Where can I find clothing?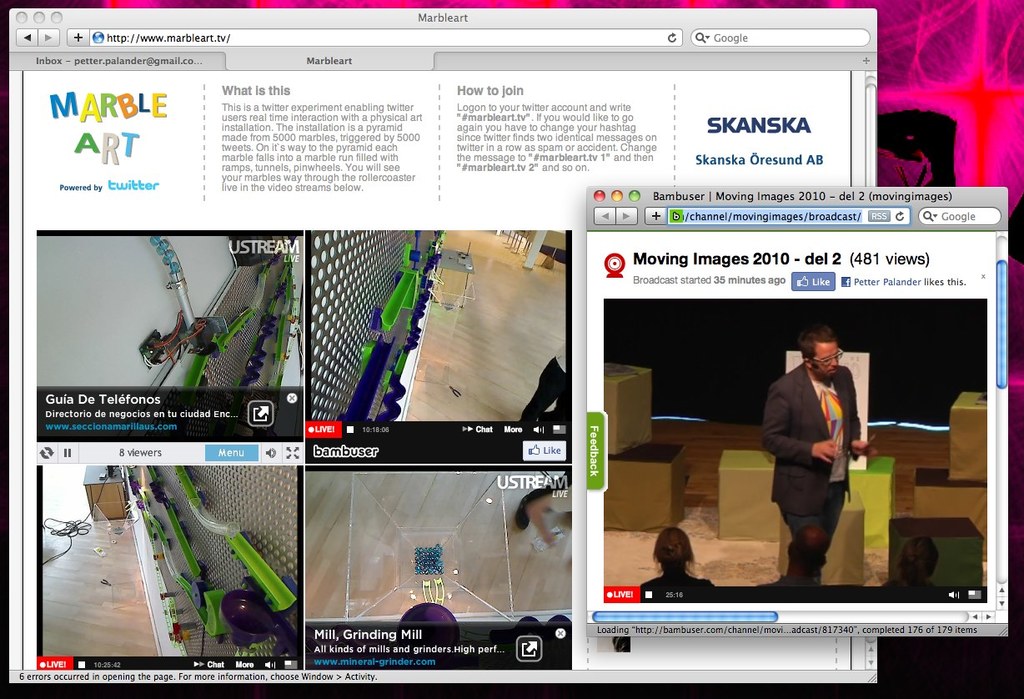
You can find it at l=622, t=569, r=710, b=585.
